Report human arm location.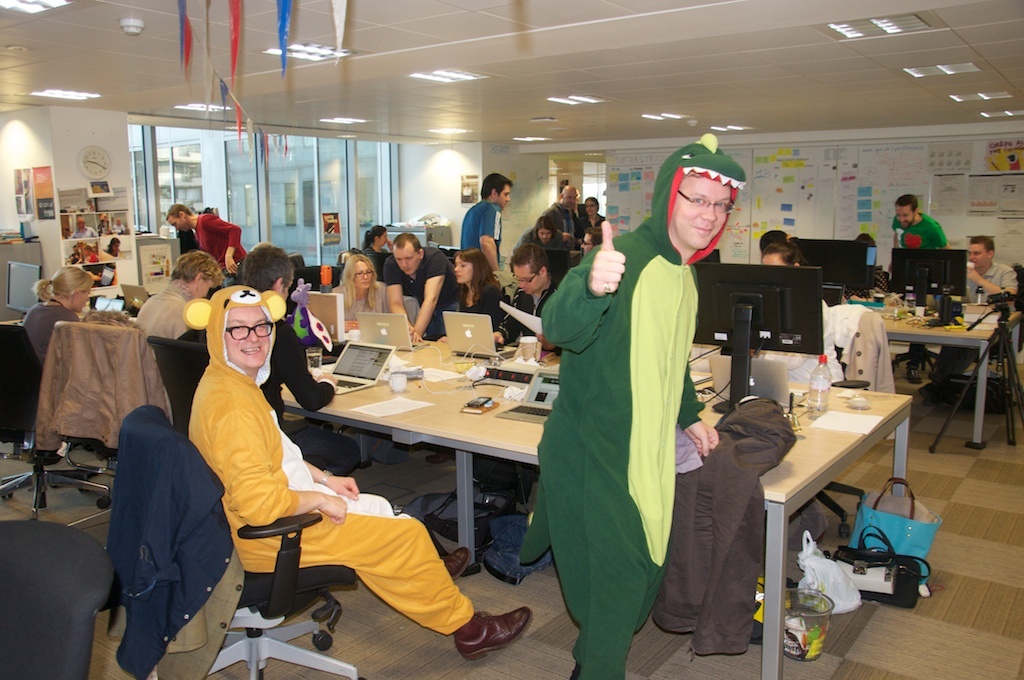
Report: x1=410, y1=251, x2=451, y2=343.
